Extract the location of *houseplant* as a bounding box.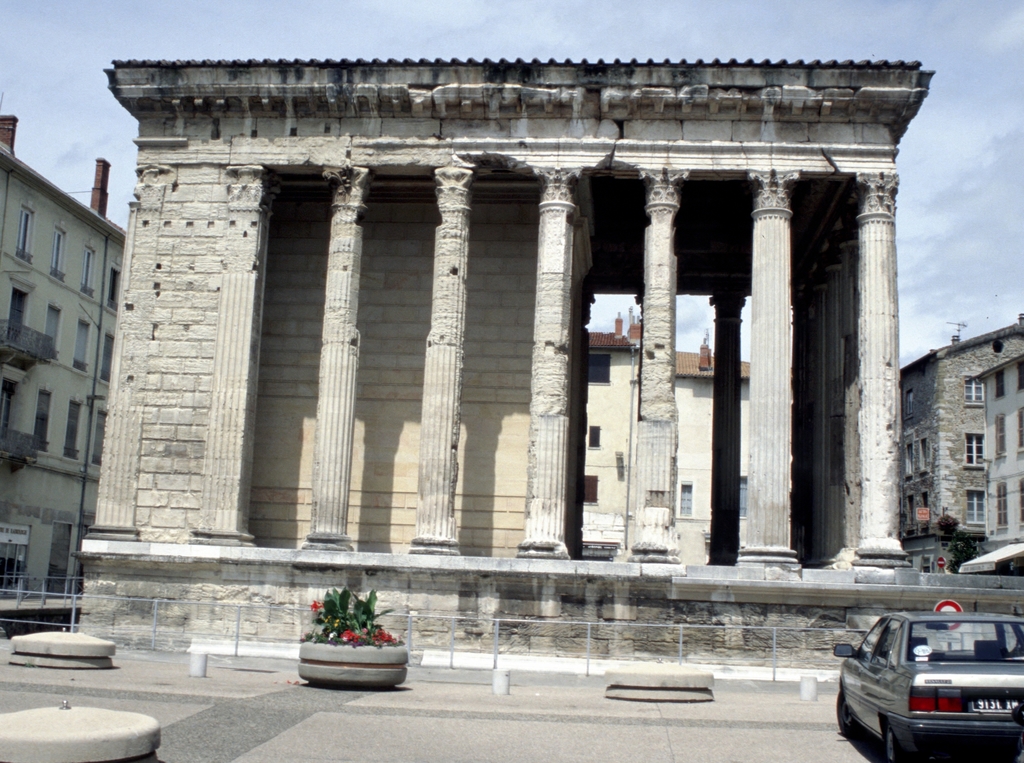
(298, 581, 411, 689).
